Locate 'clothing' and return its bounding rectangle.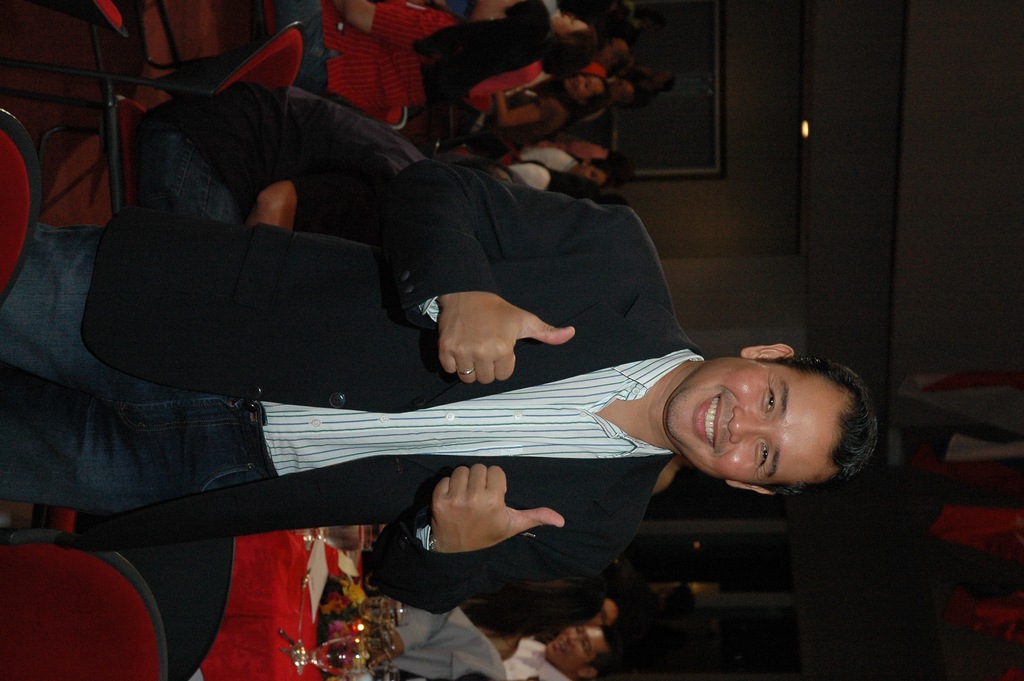
bbox=[489, 634, 582, 680].
